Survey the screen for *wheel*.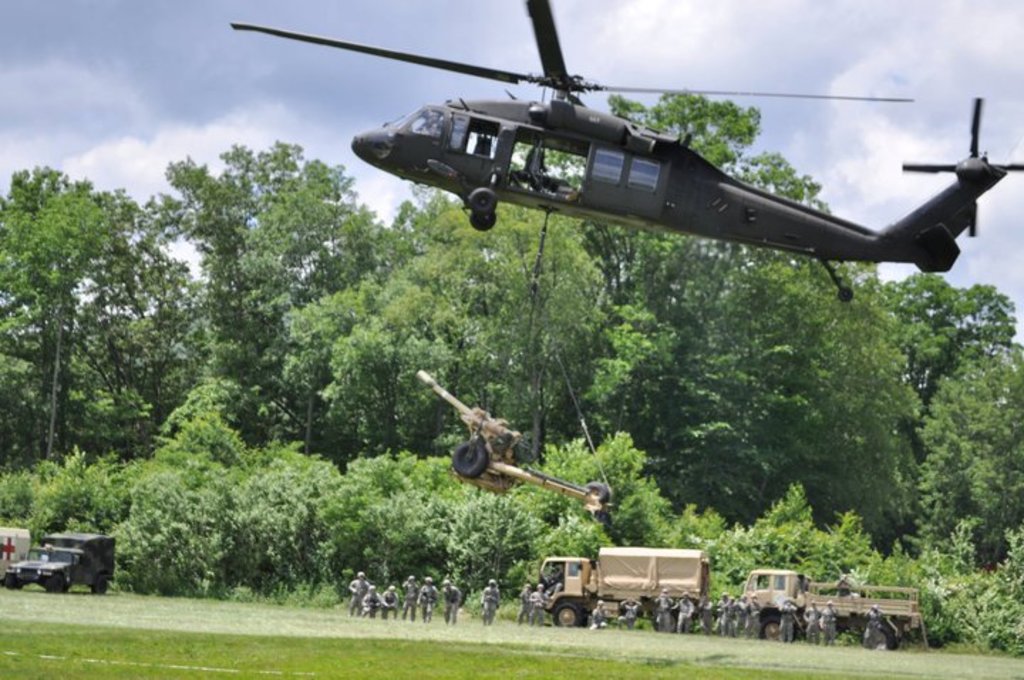
Survey found: [left=656, top=612, right=677, bottom=632].
